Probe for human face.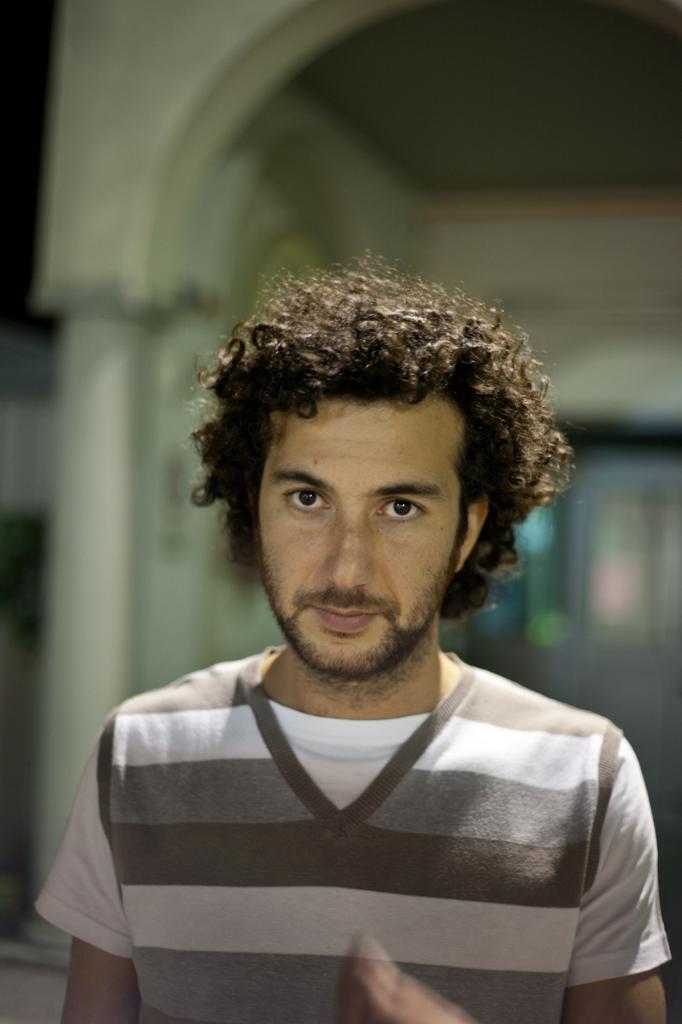
Probe result: bbox=(251, 390, 461, 676).
